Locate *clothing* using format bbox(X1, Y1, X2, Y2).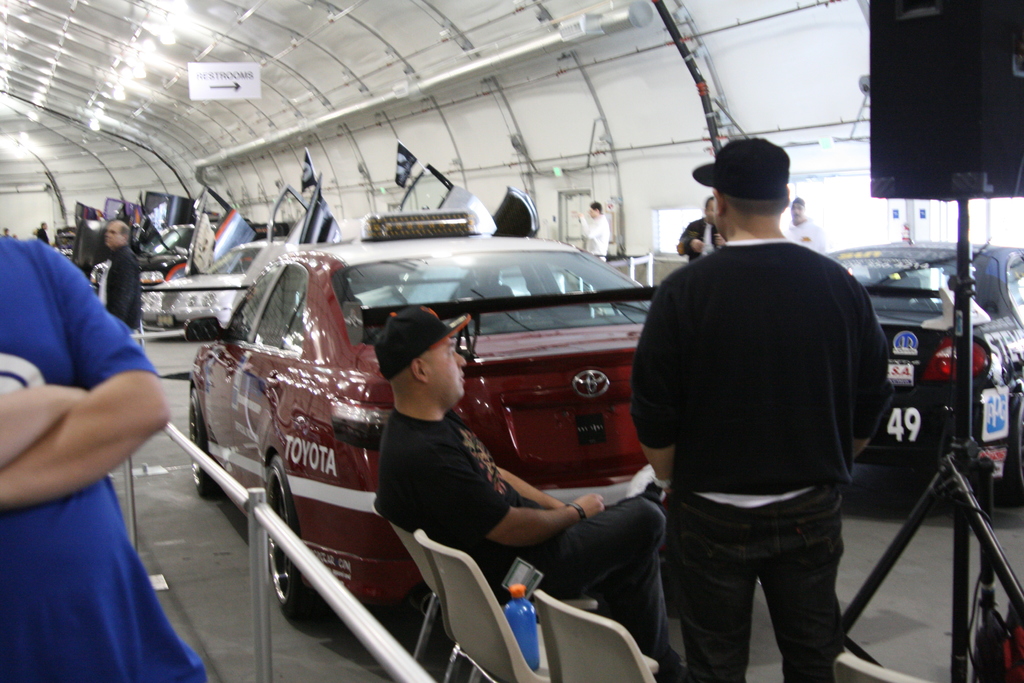
bbox(0, 375, 205, 682).
